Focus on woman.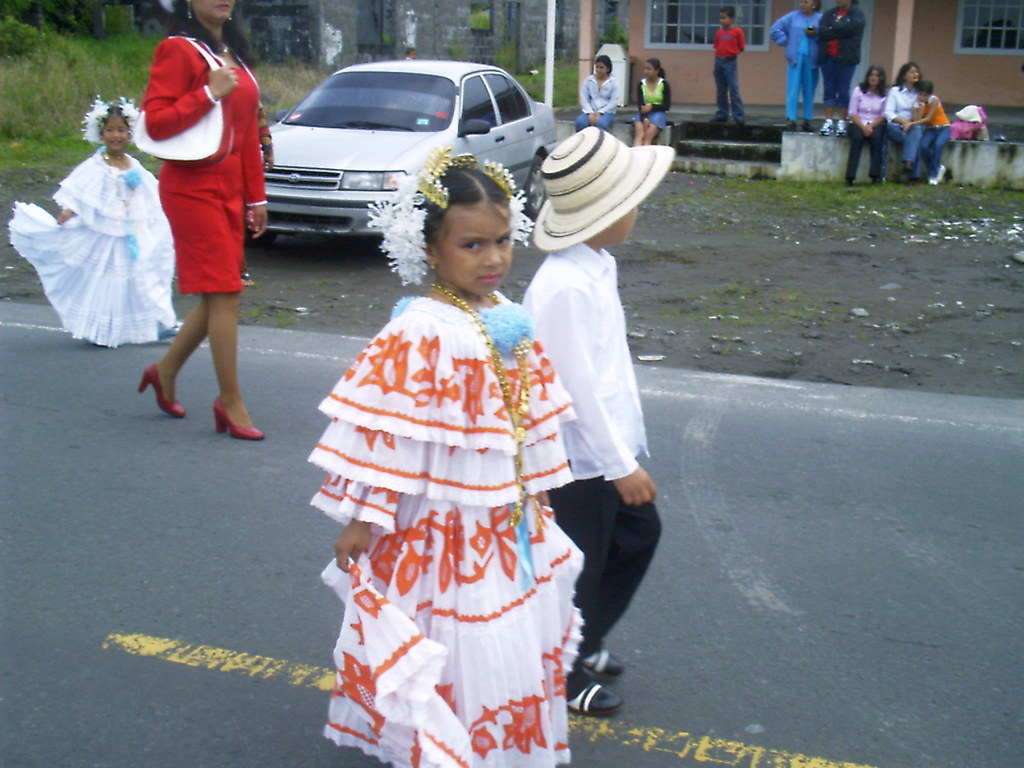
Focused at (818, 0, 862, 138).
